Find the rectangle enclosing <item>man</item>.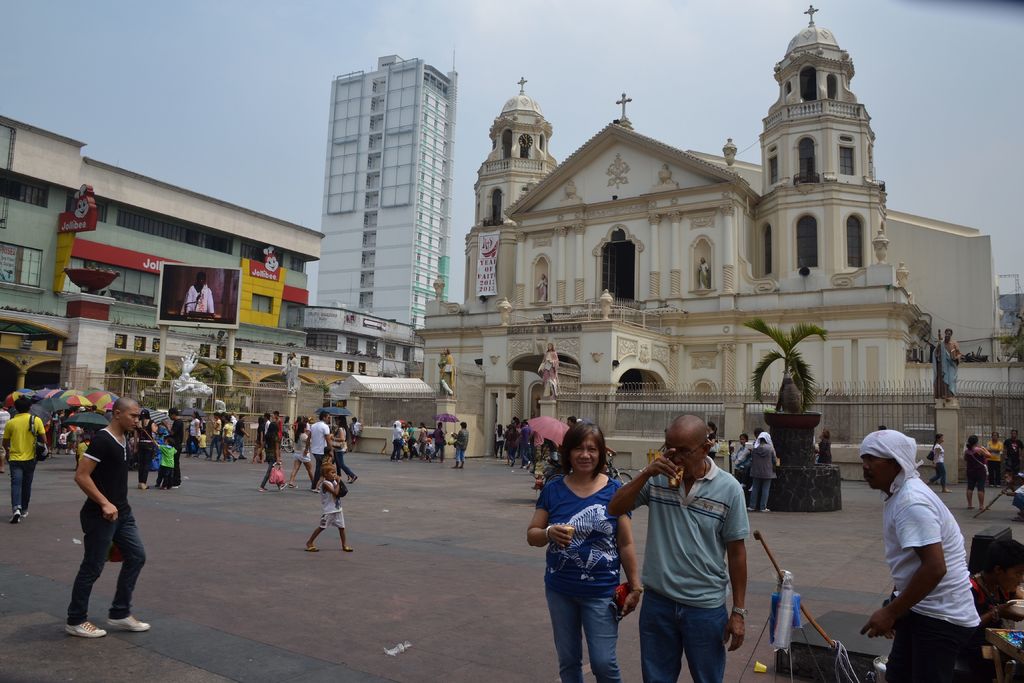
(64,399,152,639).
